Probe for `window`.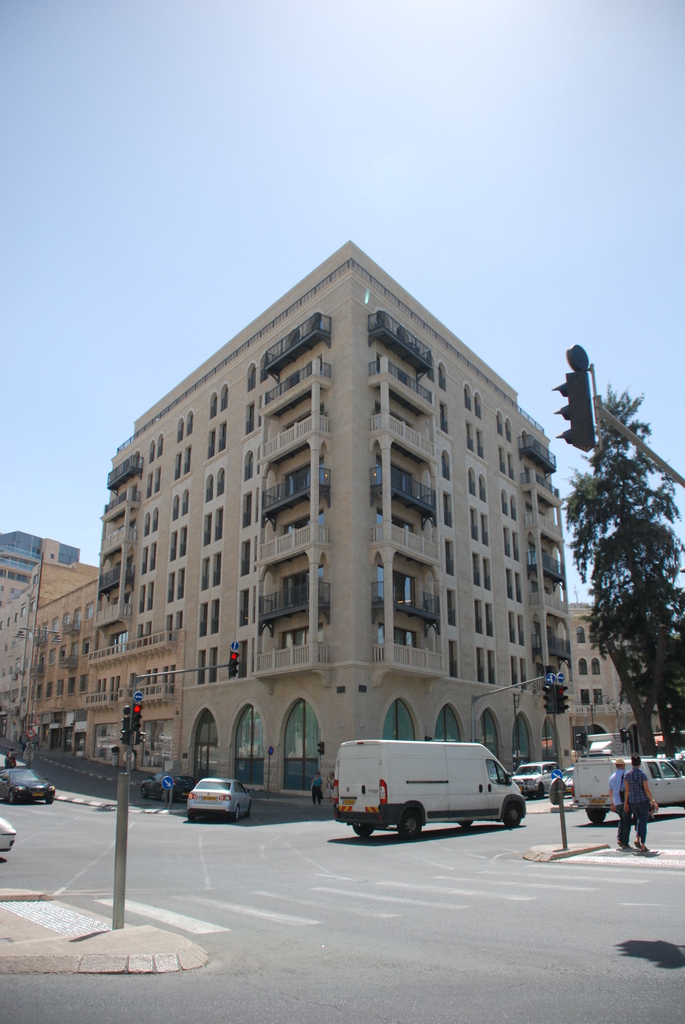
Probe result: left=157, top=464, right=161, bottom=492.
